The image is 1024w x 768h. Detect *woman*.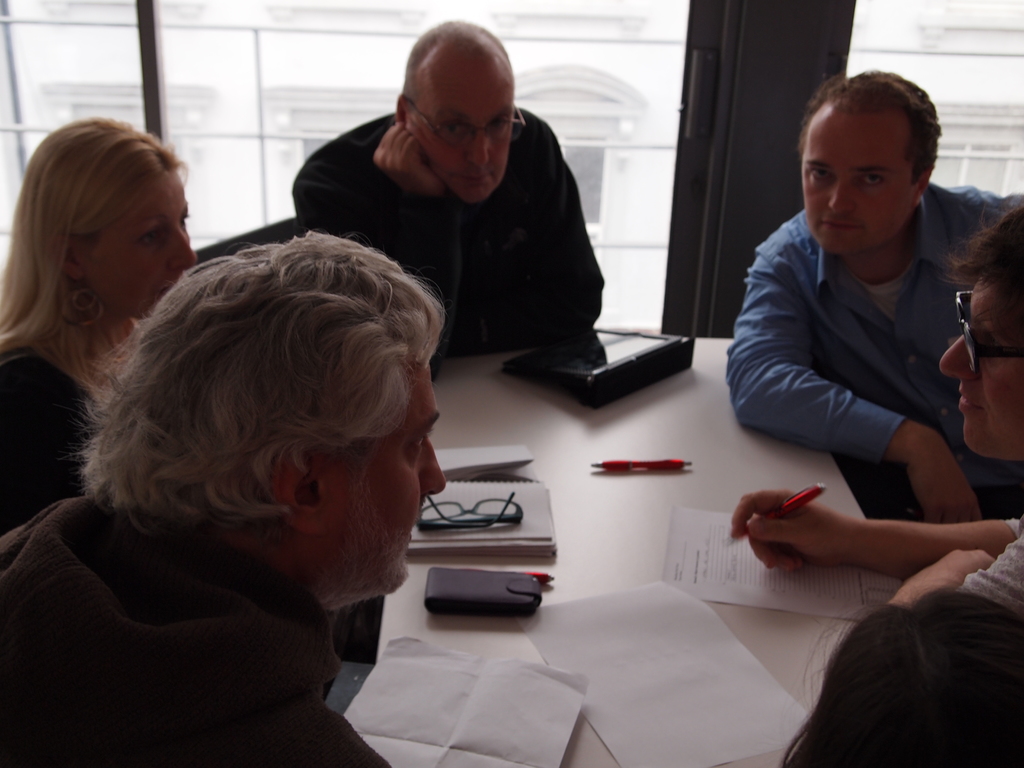
Detection: pyautogui.locateOnScreen(0, 104, 203, 535).
